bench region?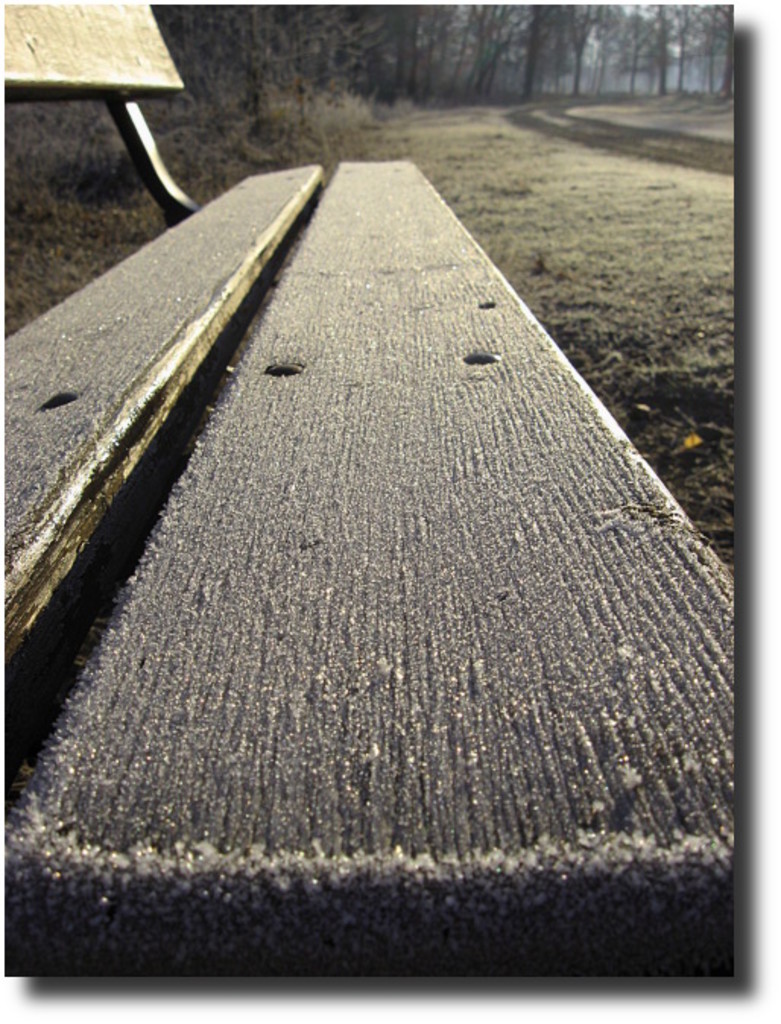
(left=9, top=170, right=711, bottom=1022)
